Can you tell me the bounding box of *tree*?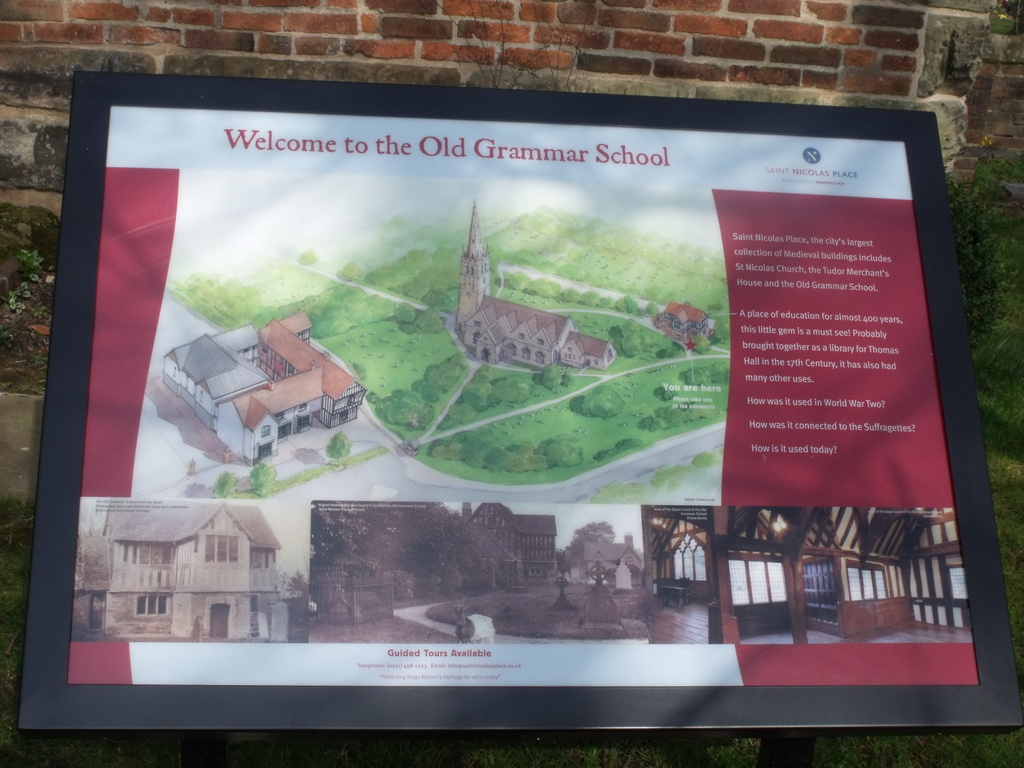
pyautogui.locateOnScreen(593, 436, 644, 461).
